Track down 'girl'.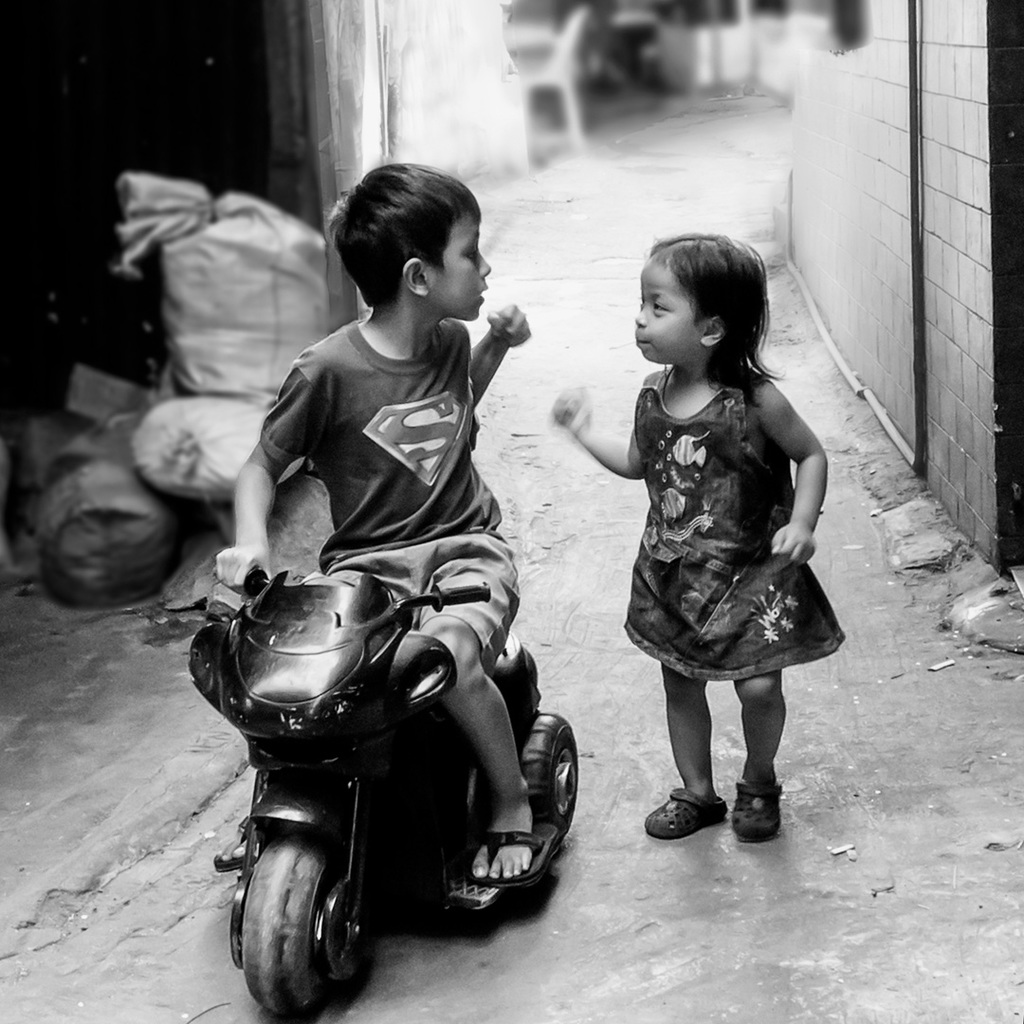
Tracked to rect(541, 221, 846, 848).
